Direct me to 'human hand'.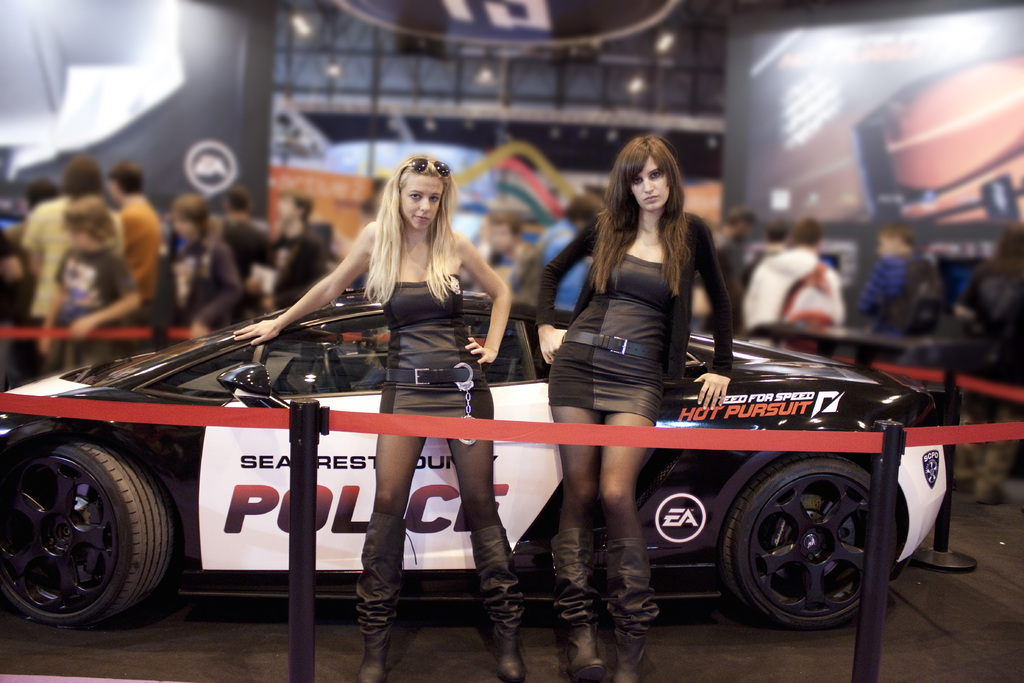
Direction: crop(694, 373, 732, 414).
